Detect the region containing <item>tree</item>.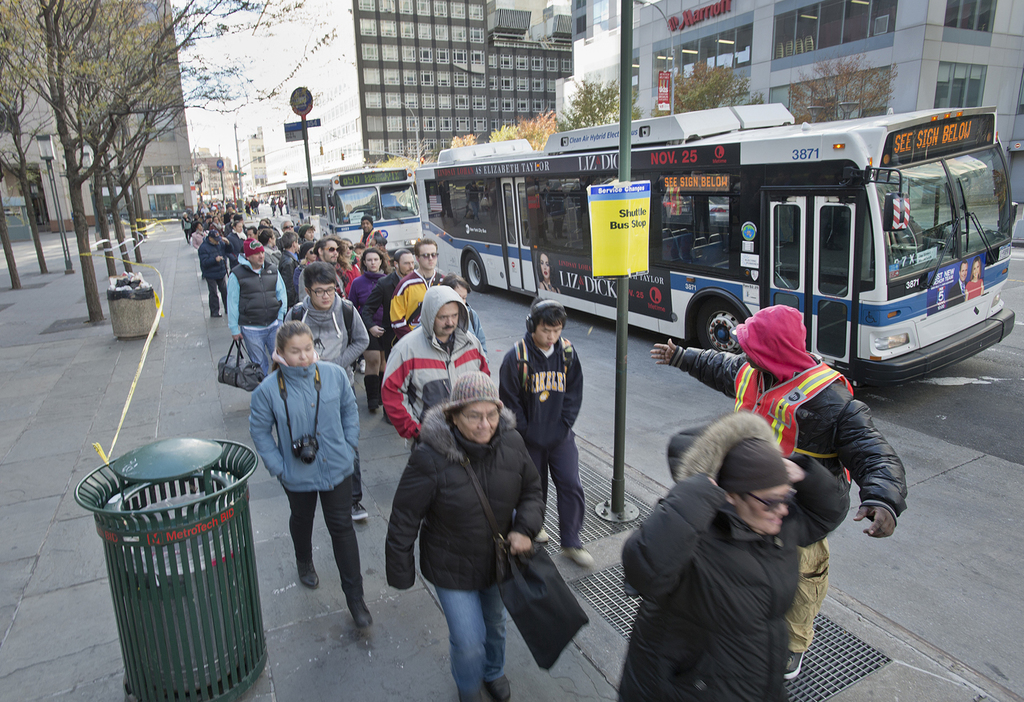
368:151:433:206.
